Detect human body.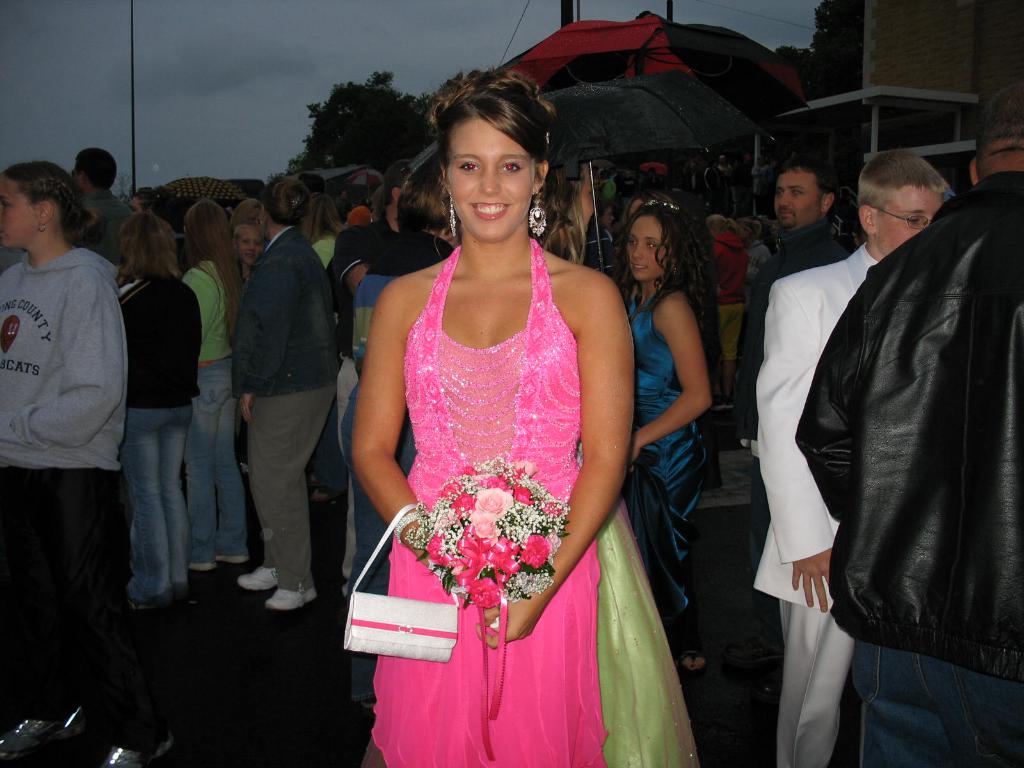
Detected at 223 166 340 610.
